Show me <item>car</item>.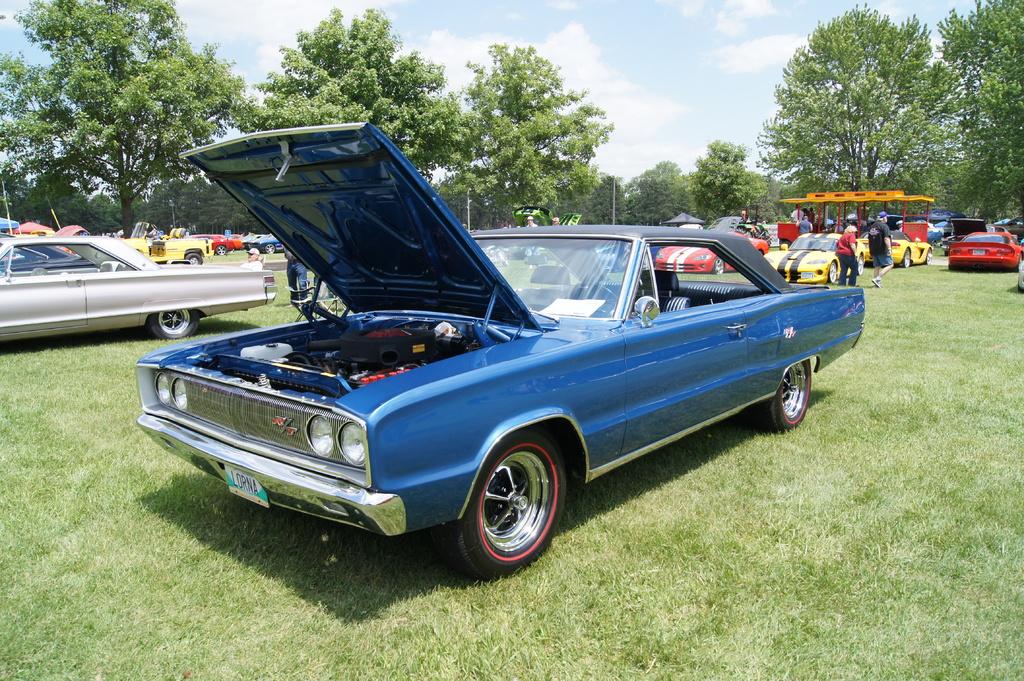
<item>car</item> is here: [x1=245, y1=236, x2=283, y2=258].
